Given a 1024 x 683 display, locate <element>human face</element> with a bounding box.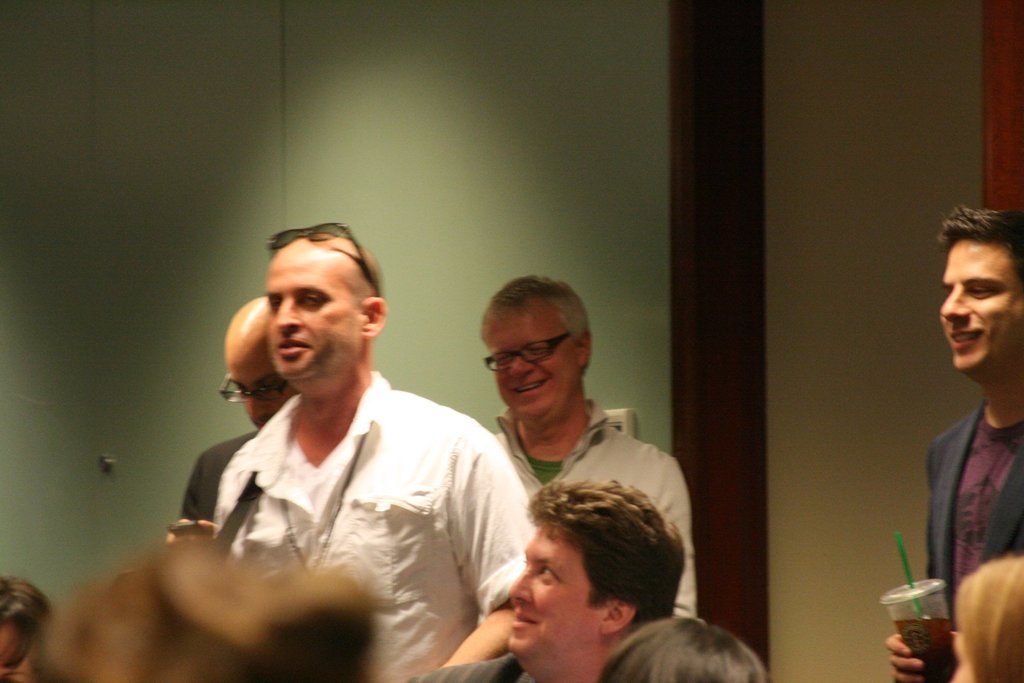
Located: box(954, 636, 981, 682).
